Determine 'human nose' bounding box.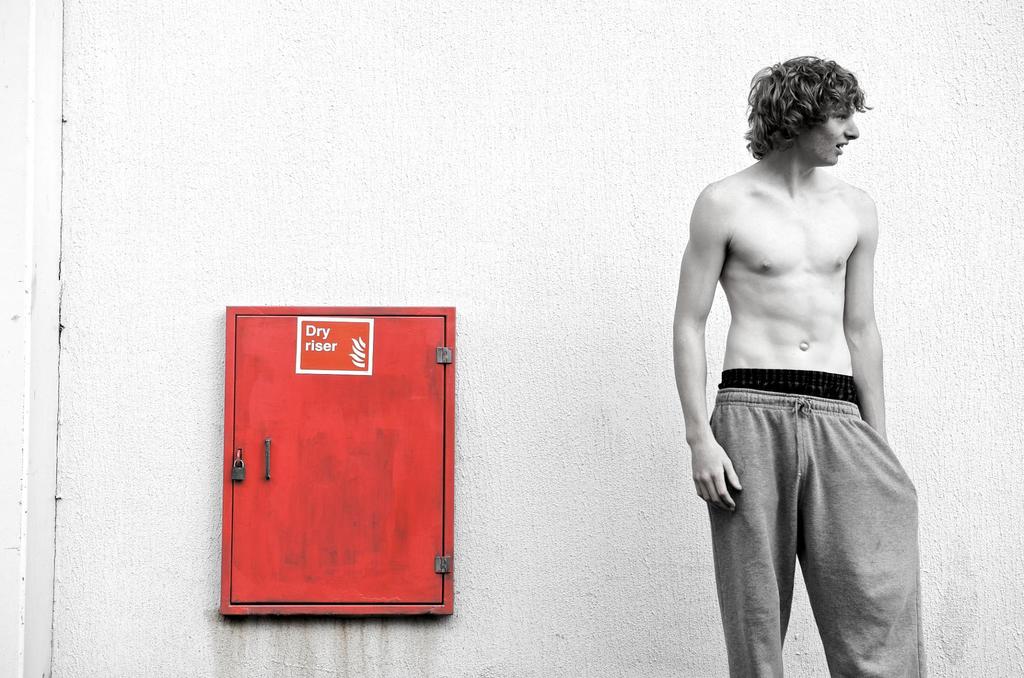
Determined: {"x1": 844, "y1": 115, "x2": 861, "y2": 137}.
